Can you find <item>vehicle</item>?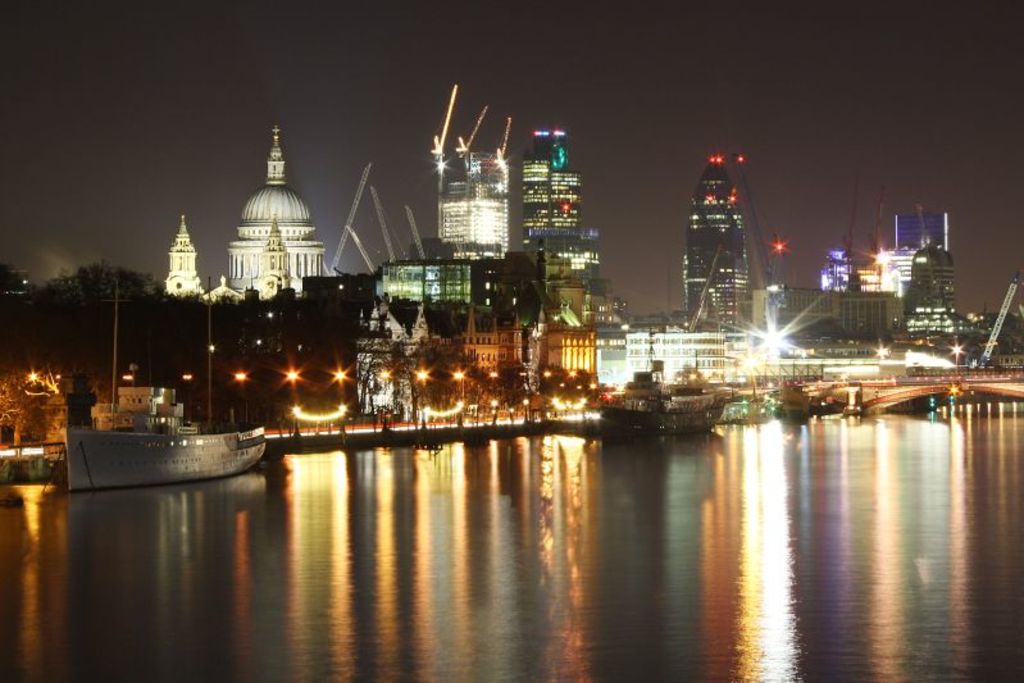
Yes, bounding box: bbox(599, 359, 737, 437).
